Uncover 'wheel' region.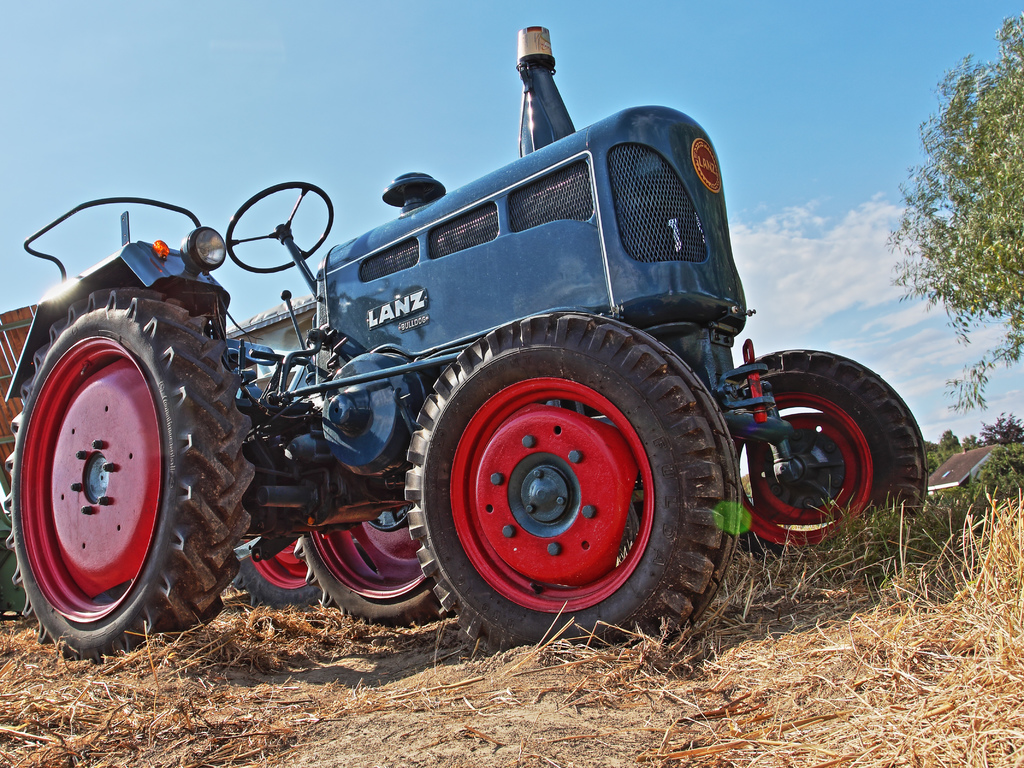
Uncovered: 710:341:931:578.
